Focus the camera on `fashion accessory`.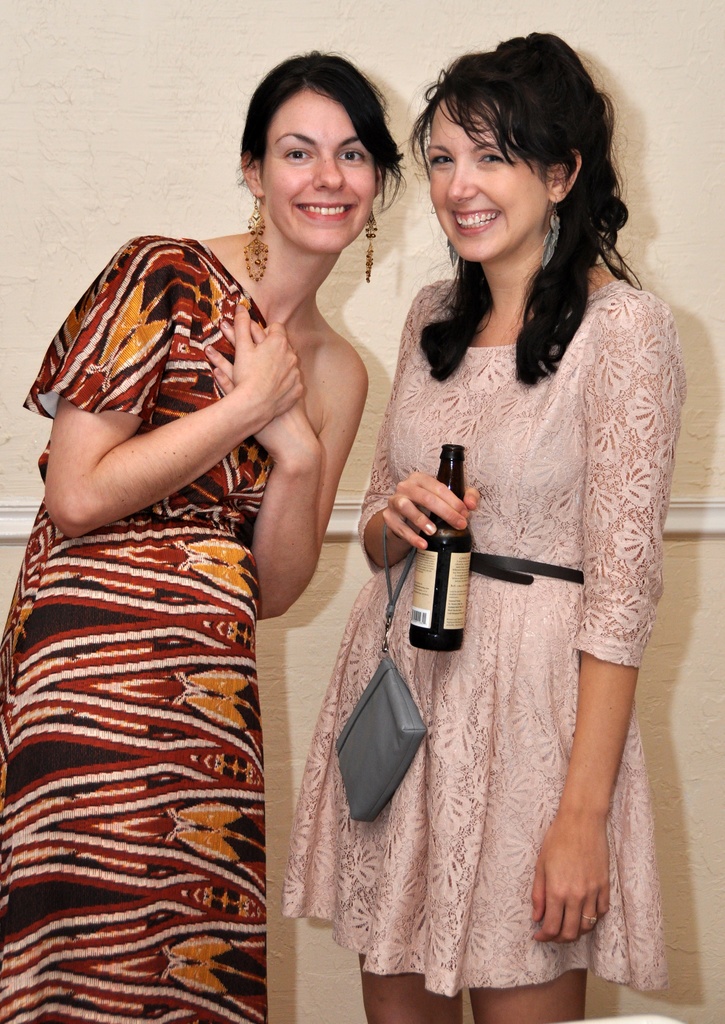
Focus region: box=[468, 552, 584, 589].
